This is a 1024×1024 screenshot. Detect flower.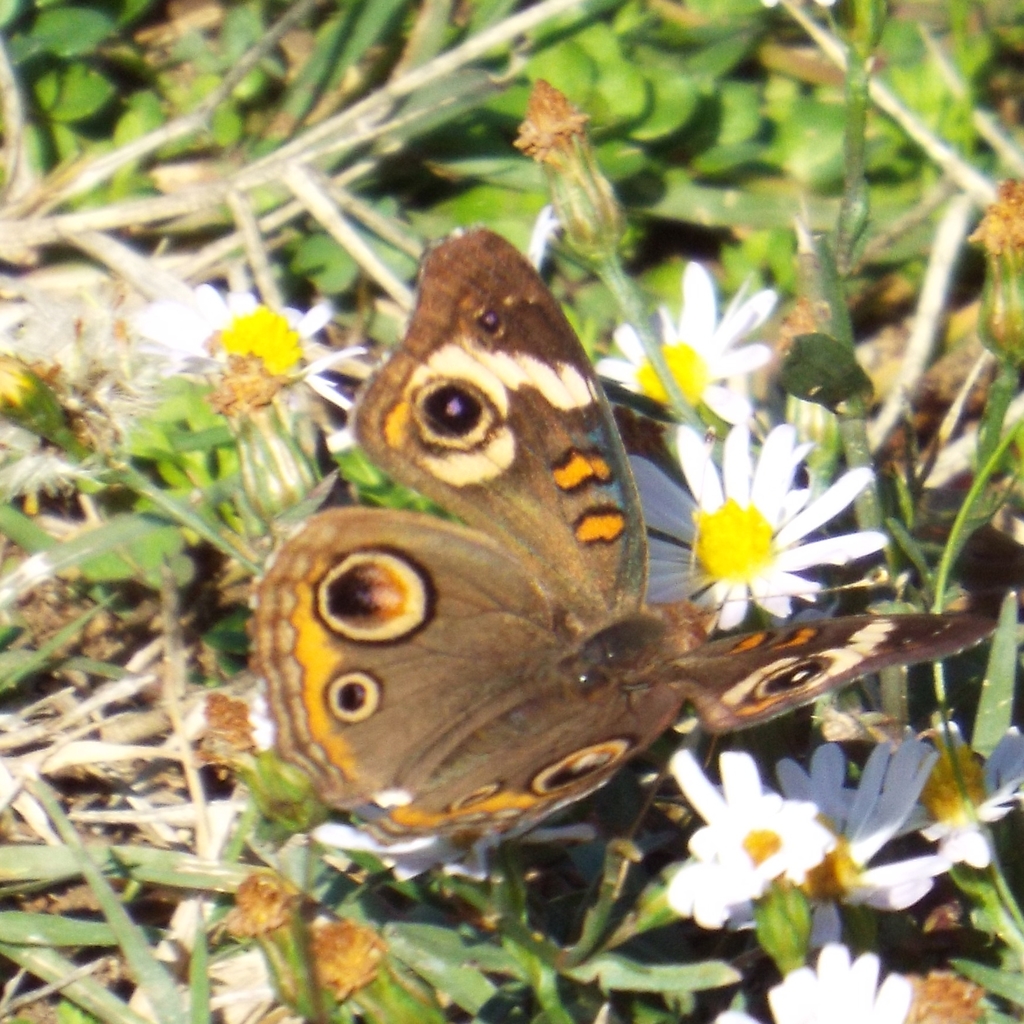
<box>670,421,870,644</box>.
